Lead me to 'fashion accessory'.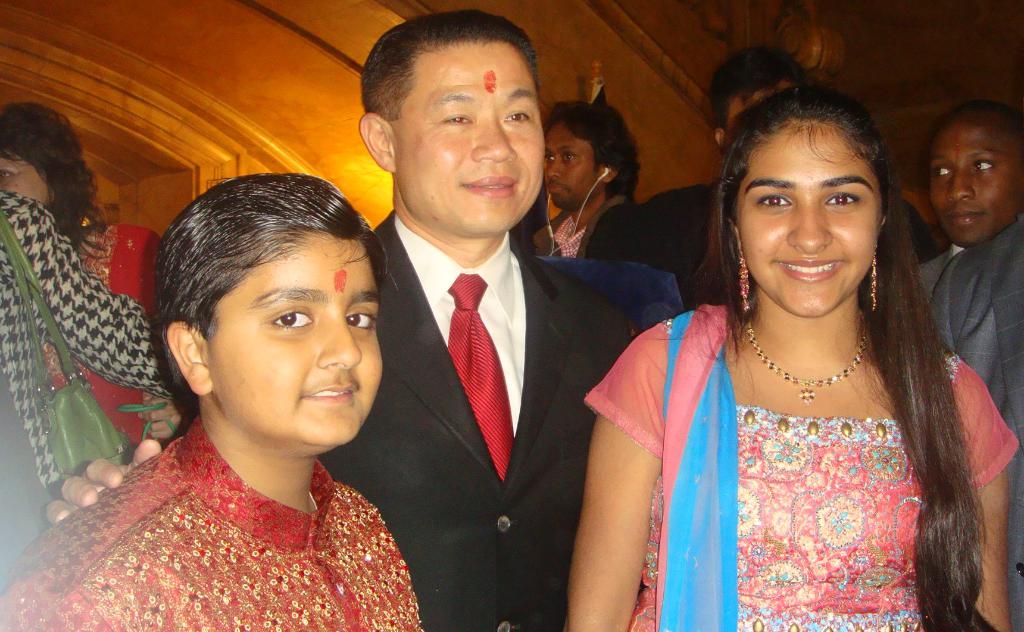
Lead to box=[870, 242, 877, 311].
